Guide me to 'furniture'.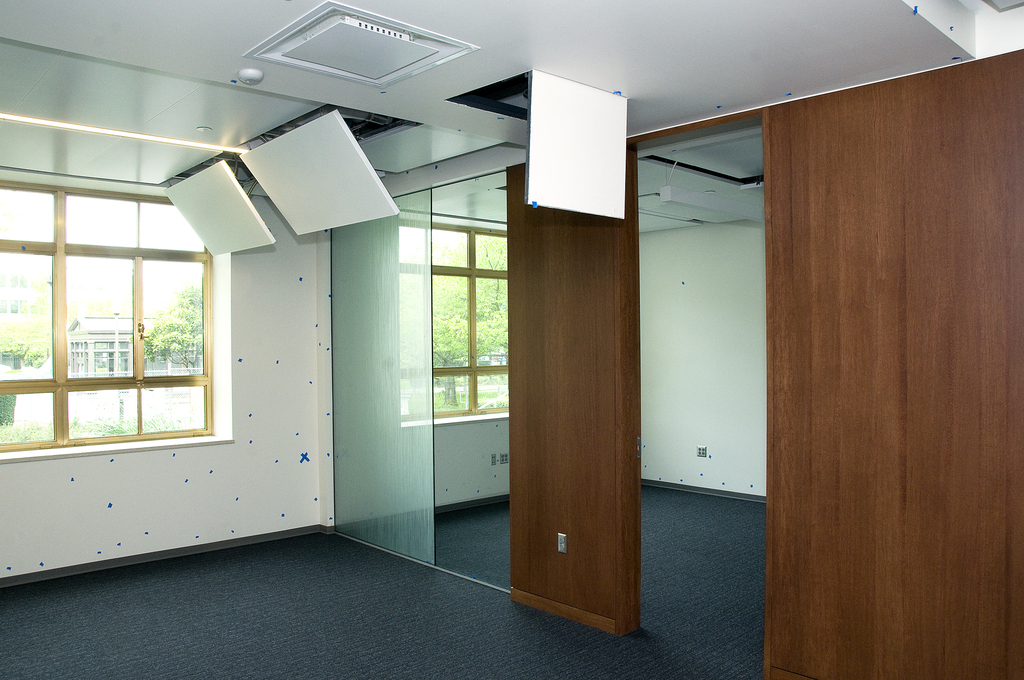
Guidance: 508:47:1023:679.
